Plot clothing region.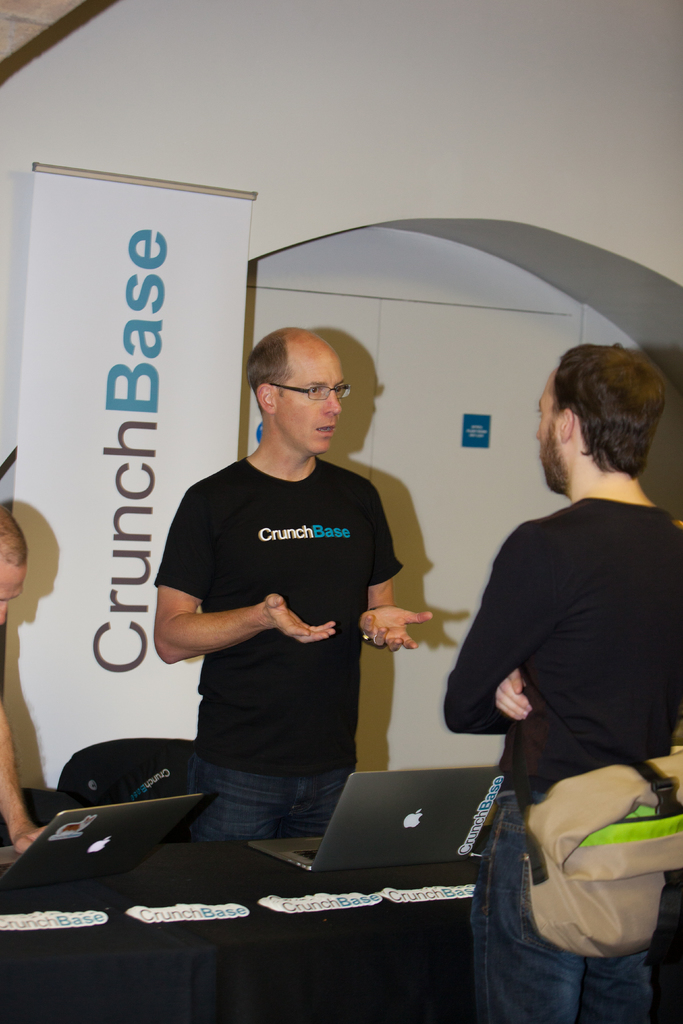
Plotted at [x1=396, y1=499, x2=682, y2=1019].
